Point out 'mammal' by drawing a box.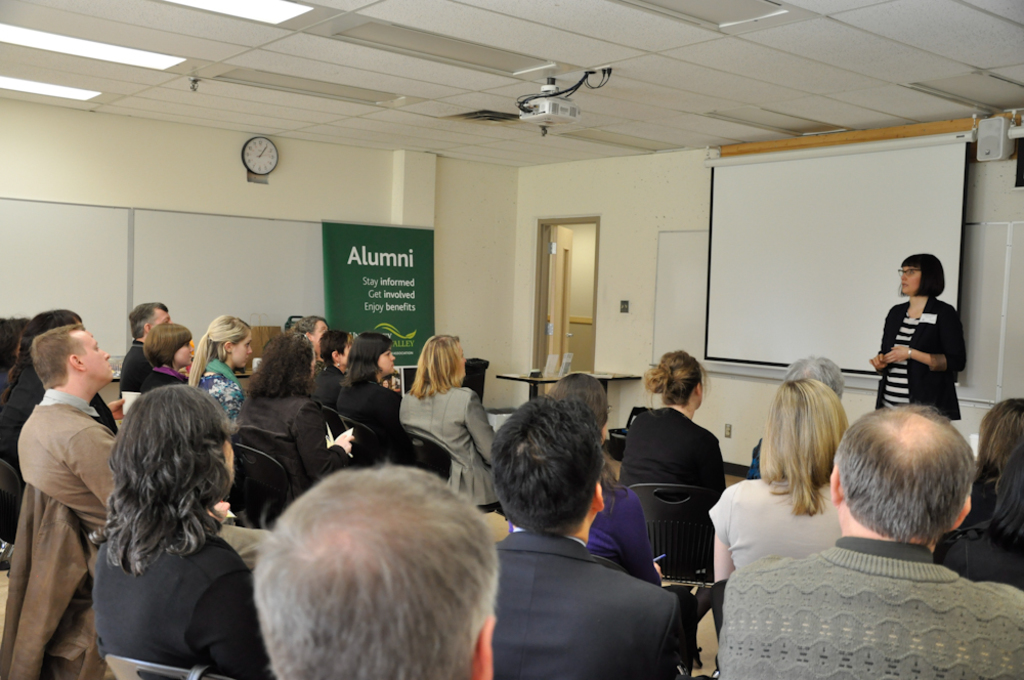
868:254:966:423.
